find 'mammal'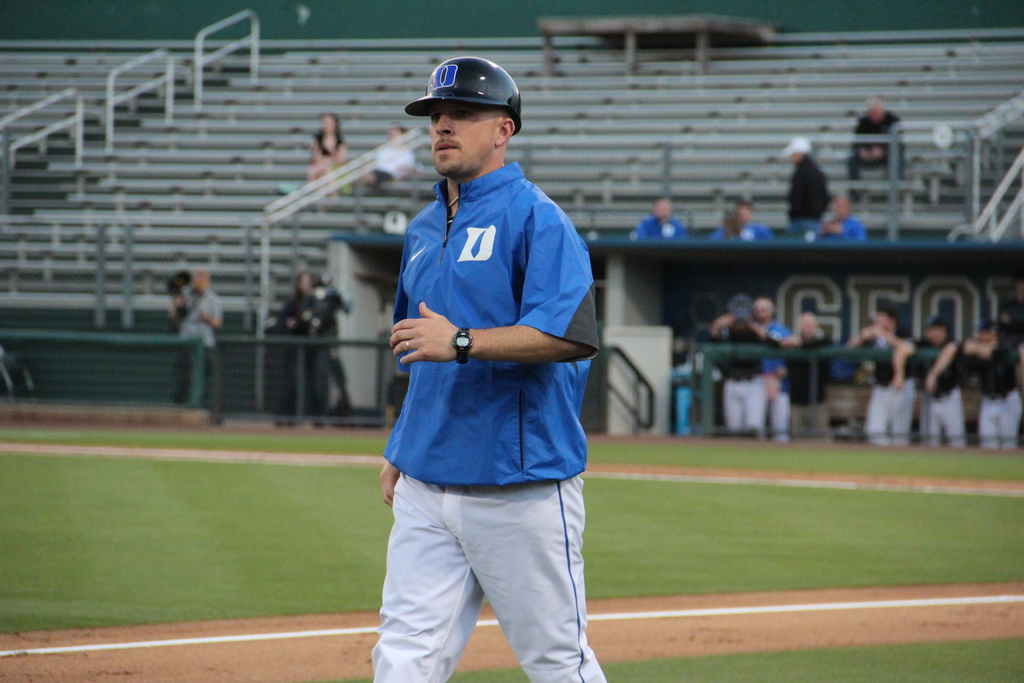
x1=302, y1=106, x2=352, y2=205
